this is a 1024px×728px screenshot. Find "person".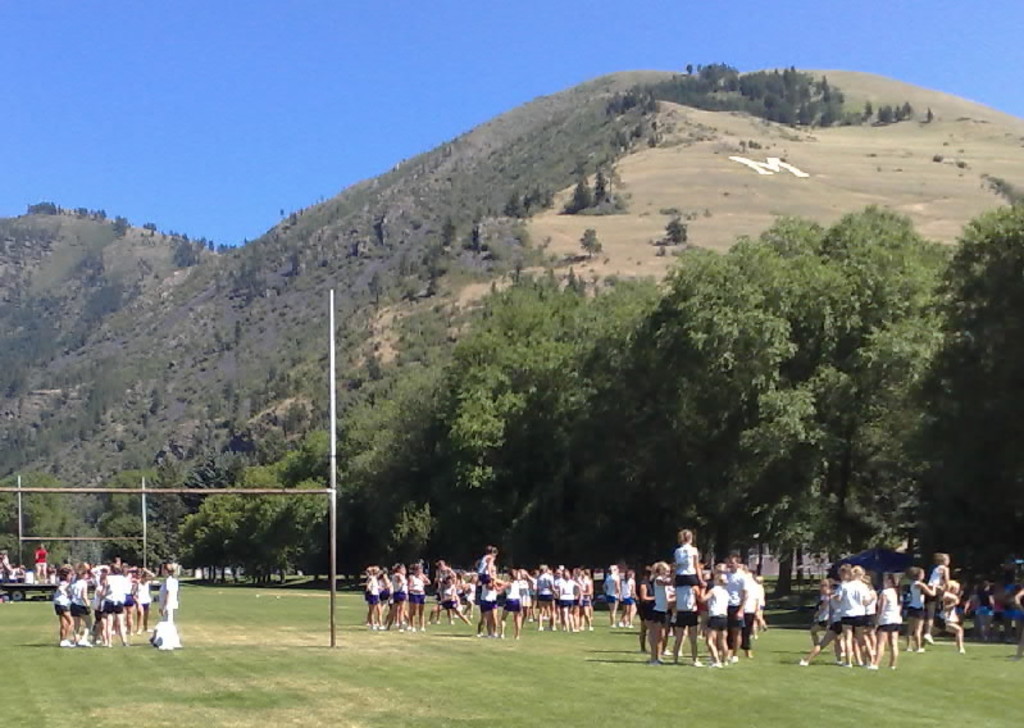
Bounding box: pyautogui.locateOnScreen(0, 552, 12, 586).
